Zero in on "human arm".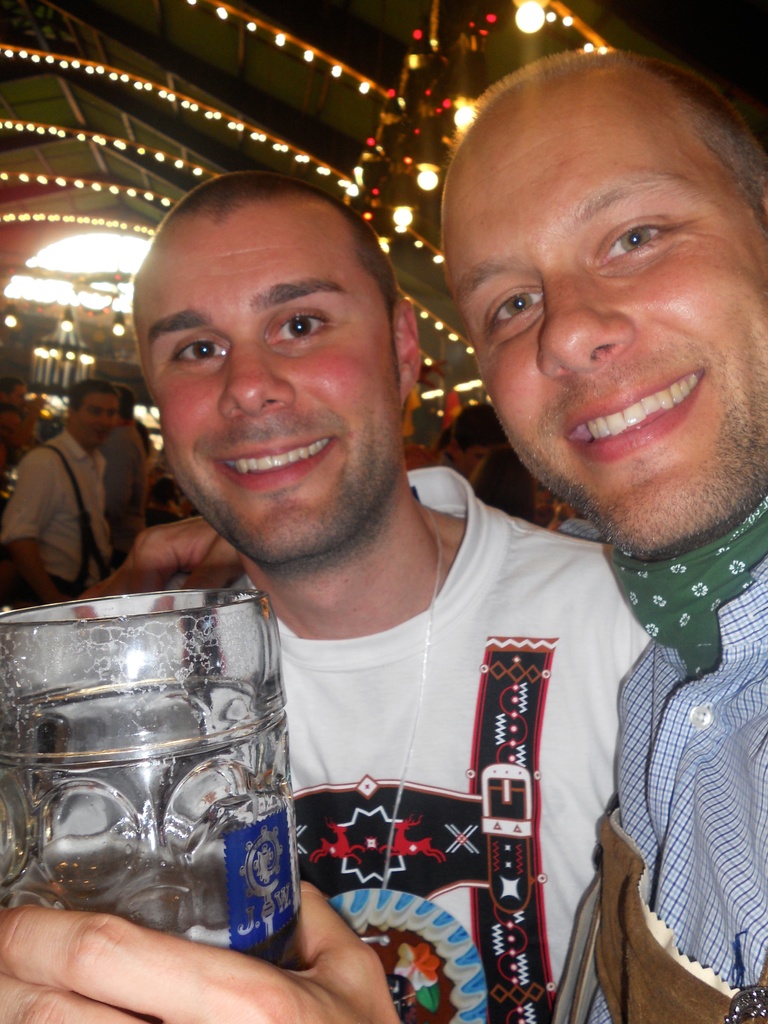
Zeroed in: select_region(75, 516, 250, 599).
